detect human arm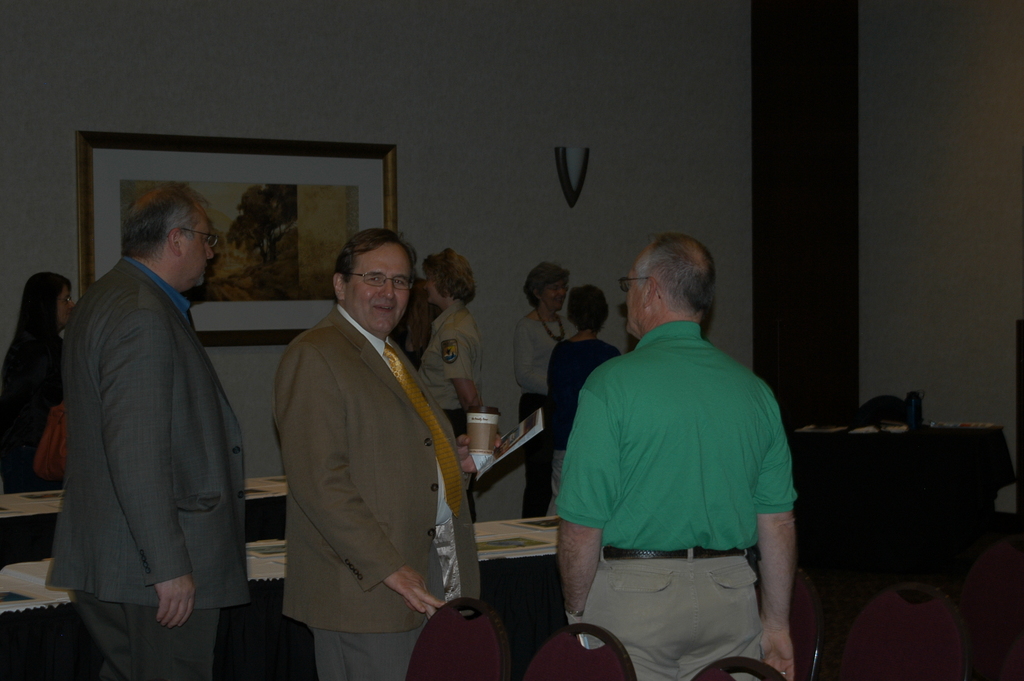
region(561, 383, 612, 636)
